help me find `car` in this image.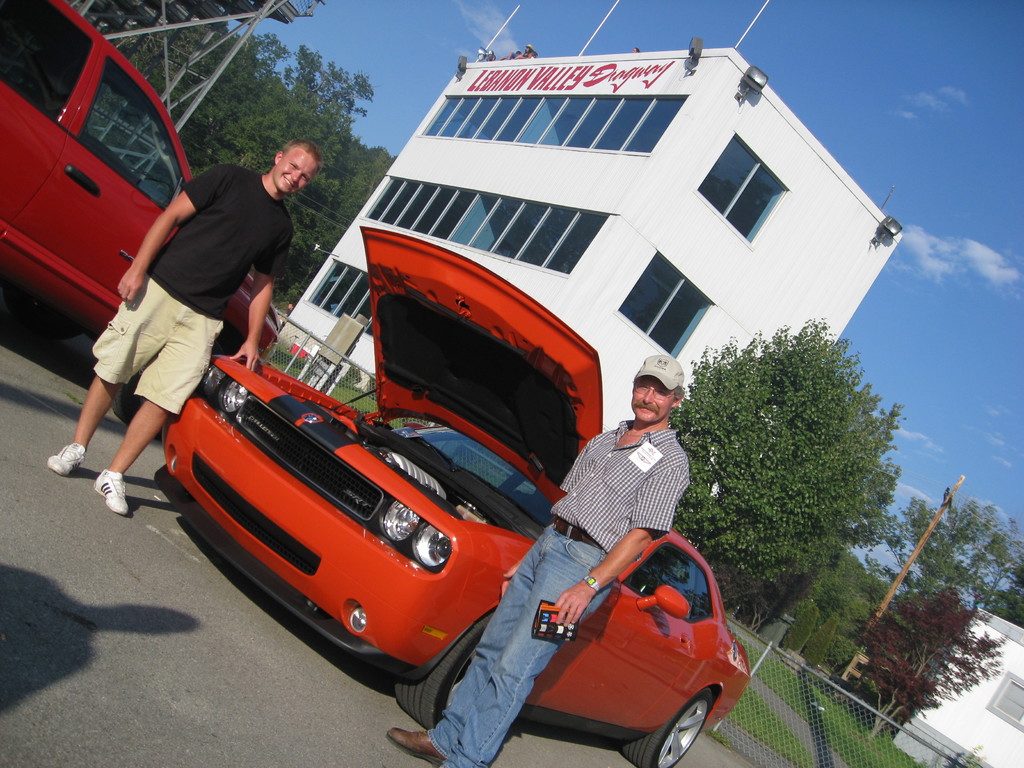
Found it: bbox=[0, 0, 280, 419].
